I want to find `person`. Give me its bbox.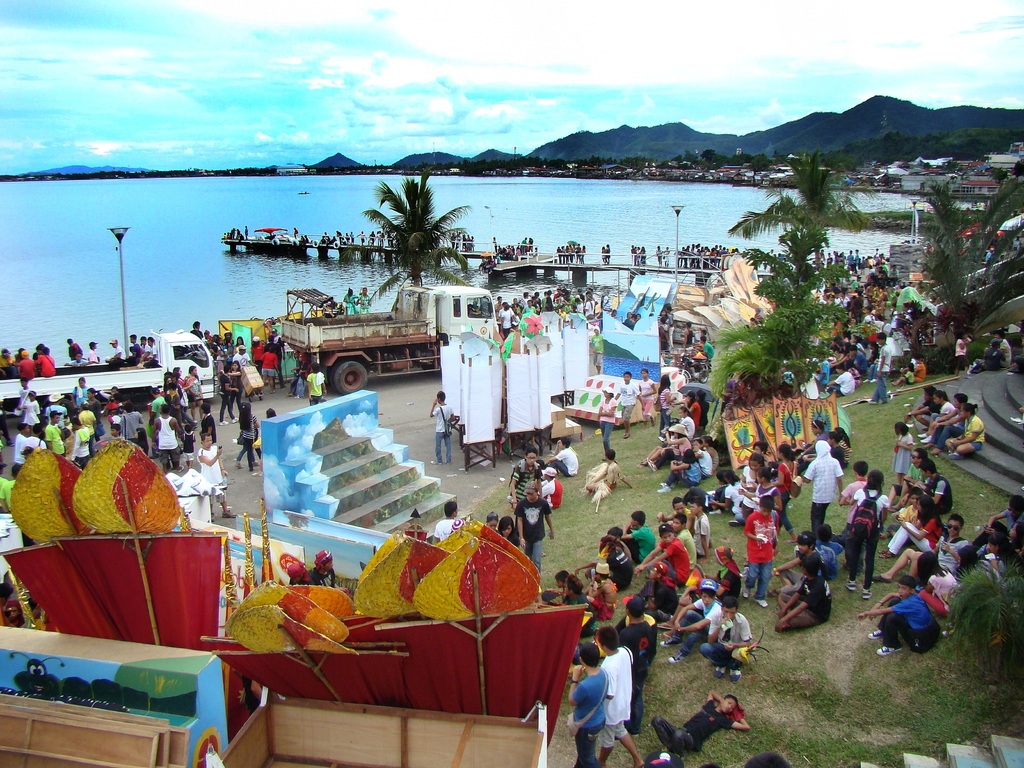
locate(740, 492, 781, 609).
